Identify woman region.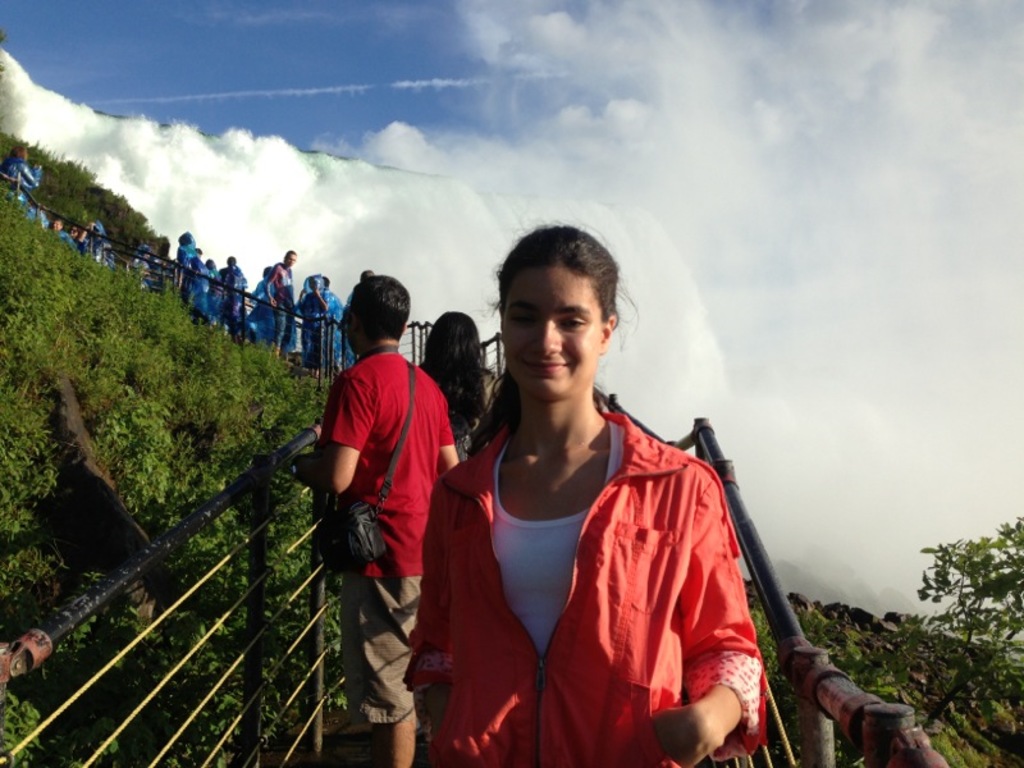
Region: (left=428, top=250, right=772, bottom=767).
